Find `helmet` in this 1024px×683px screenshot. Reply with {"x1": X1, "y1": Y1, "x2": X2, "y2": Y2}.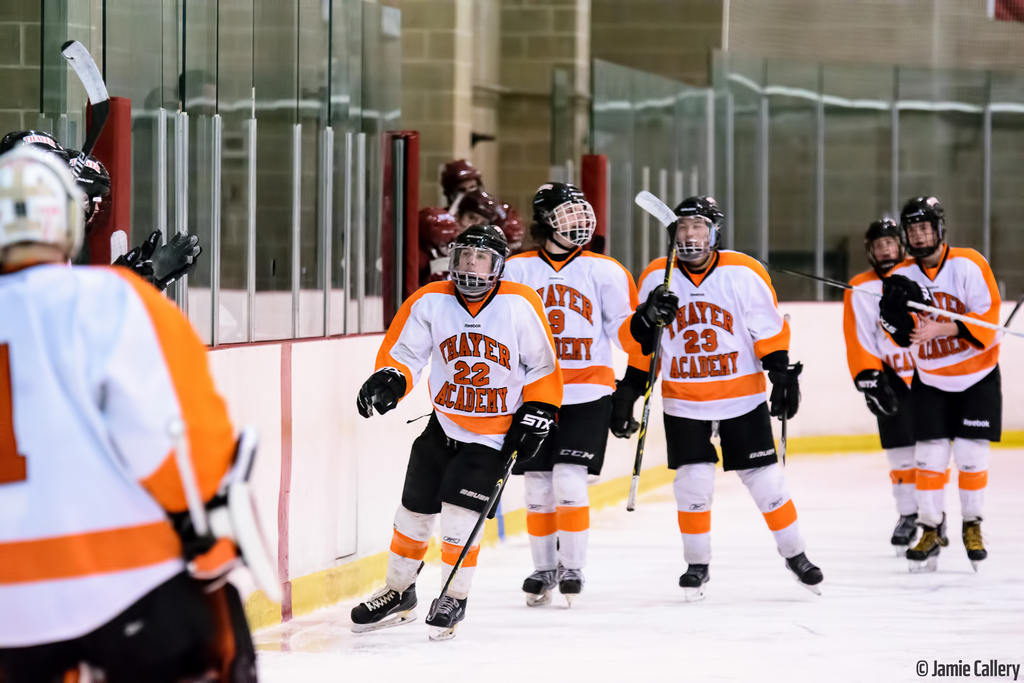
{"x1": 536, "y1": 188, "x2": 604, "y2": 253}.
